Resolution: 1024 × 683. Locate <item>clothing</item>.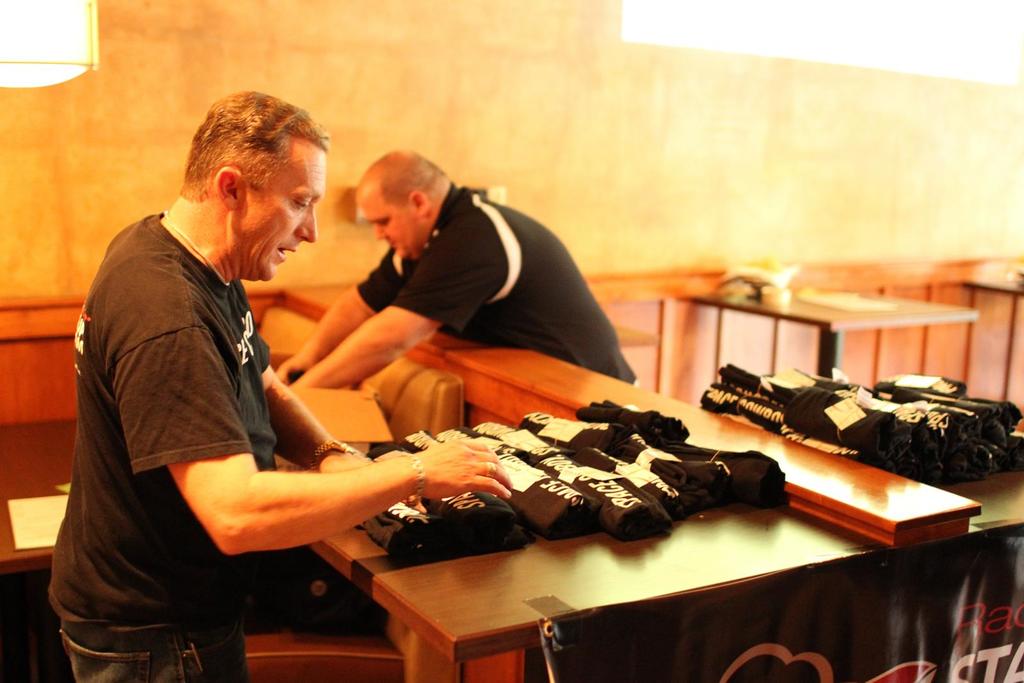
pyautogui.locateOnScreen(352, 173, 642, 389).
